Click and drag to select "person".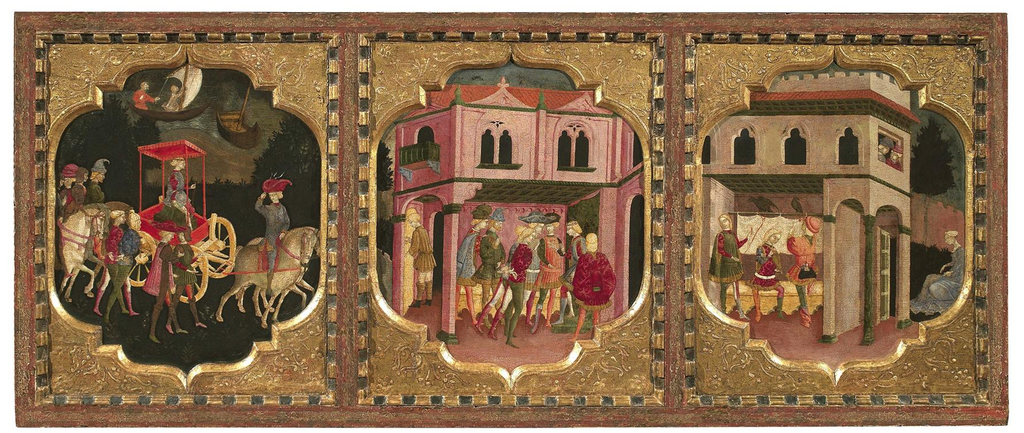
Selection: locate(536, 211, 580, 332).
